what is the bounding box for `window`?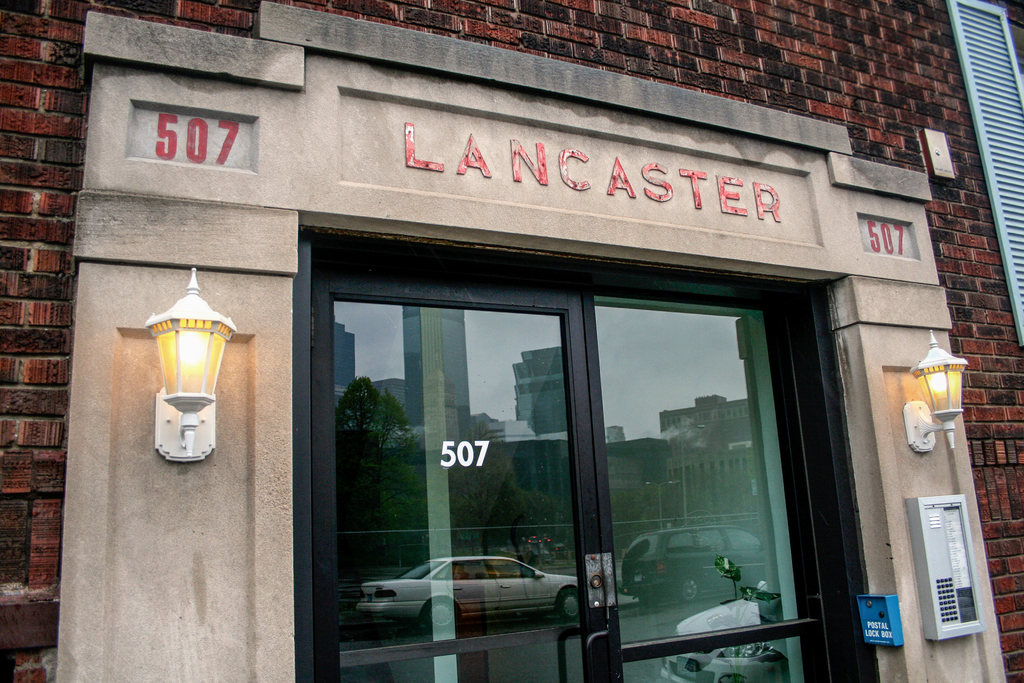
left=304, top=273, right=837, bottom=682.
